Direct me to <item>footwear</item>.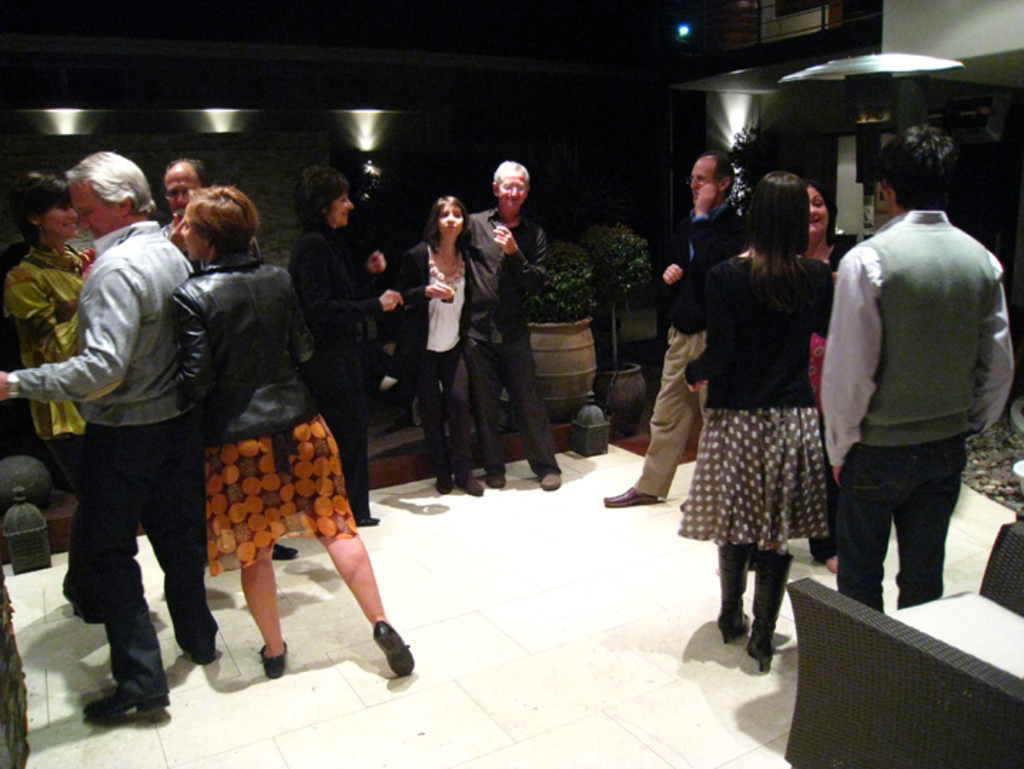
Direction: box(722, 602, 747, 629).
